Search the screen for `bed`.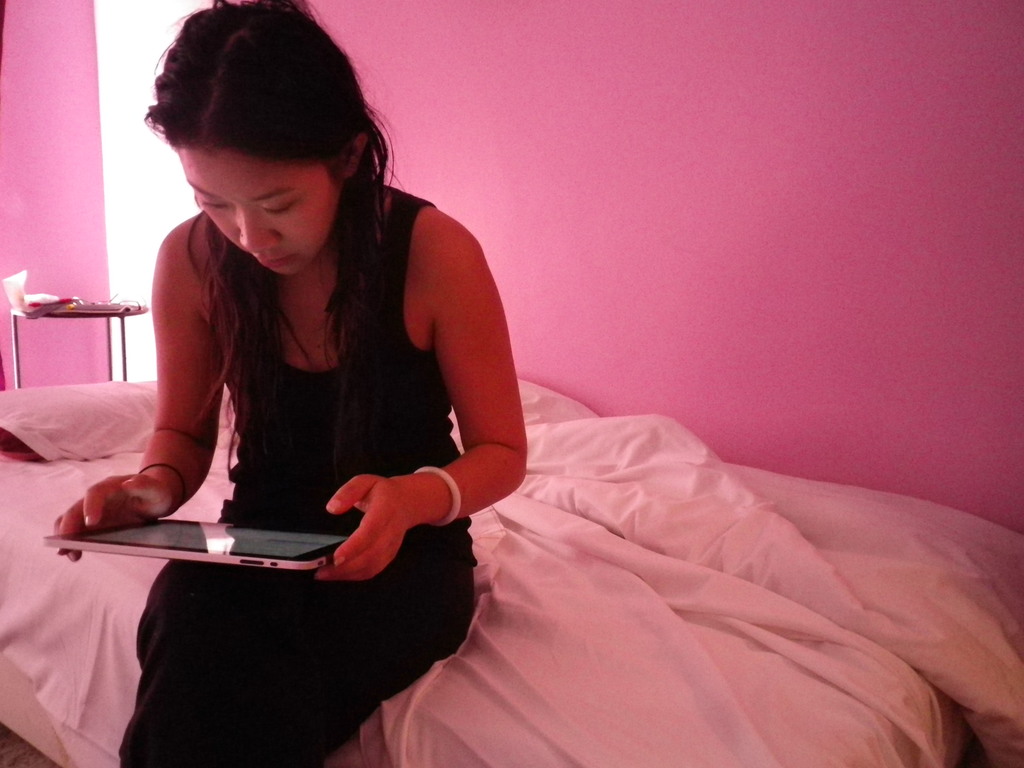
Found at [left=0, top=375, right=1021, bottom=767].
